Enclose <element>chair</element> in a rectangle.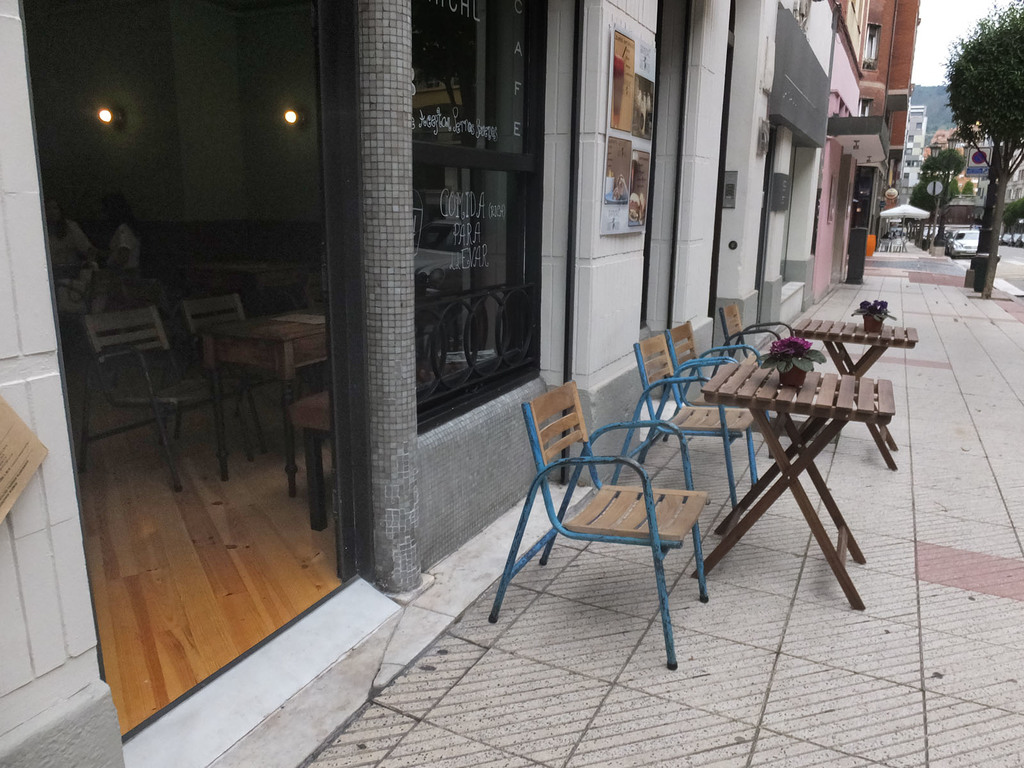
x1=612 y1=332 x2=759 y2=506.
